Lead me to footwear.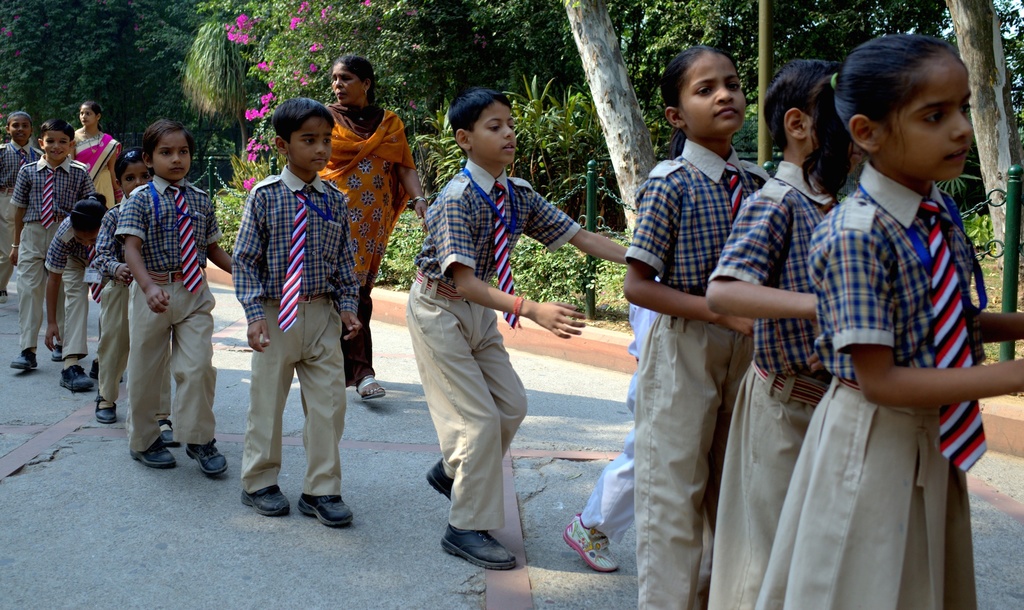
Lead to [561, 521, 614, 586].
